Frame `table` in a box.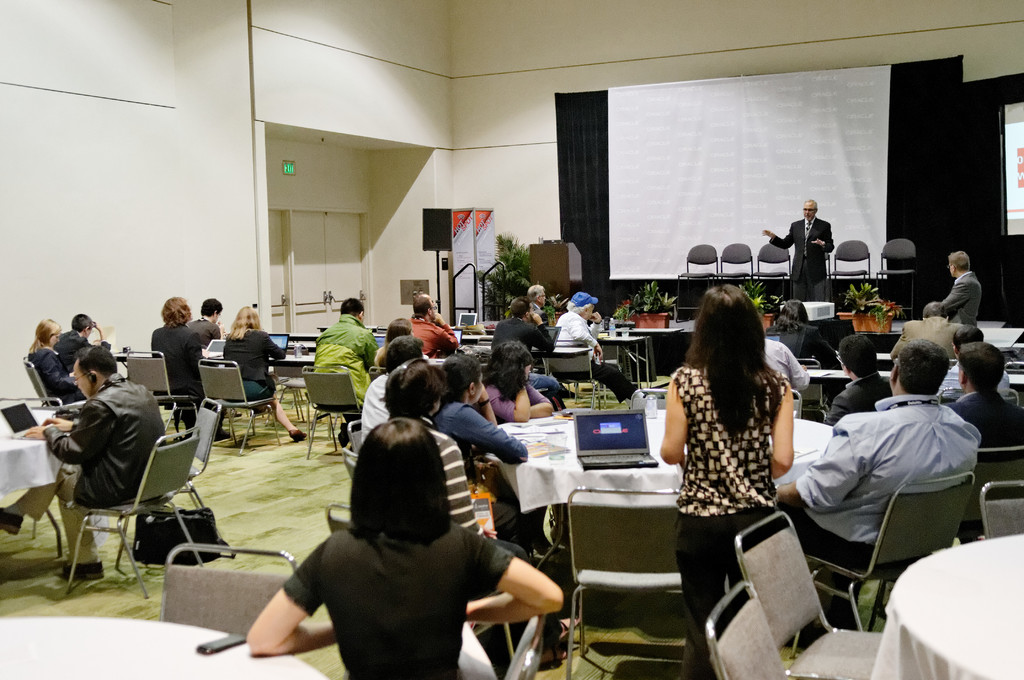
<box>0,620,328,679</box>.
